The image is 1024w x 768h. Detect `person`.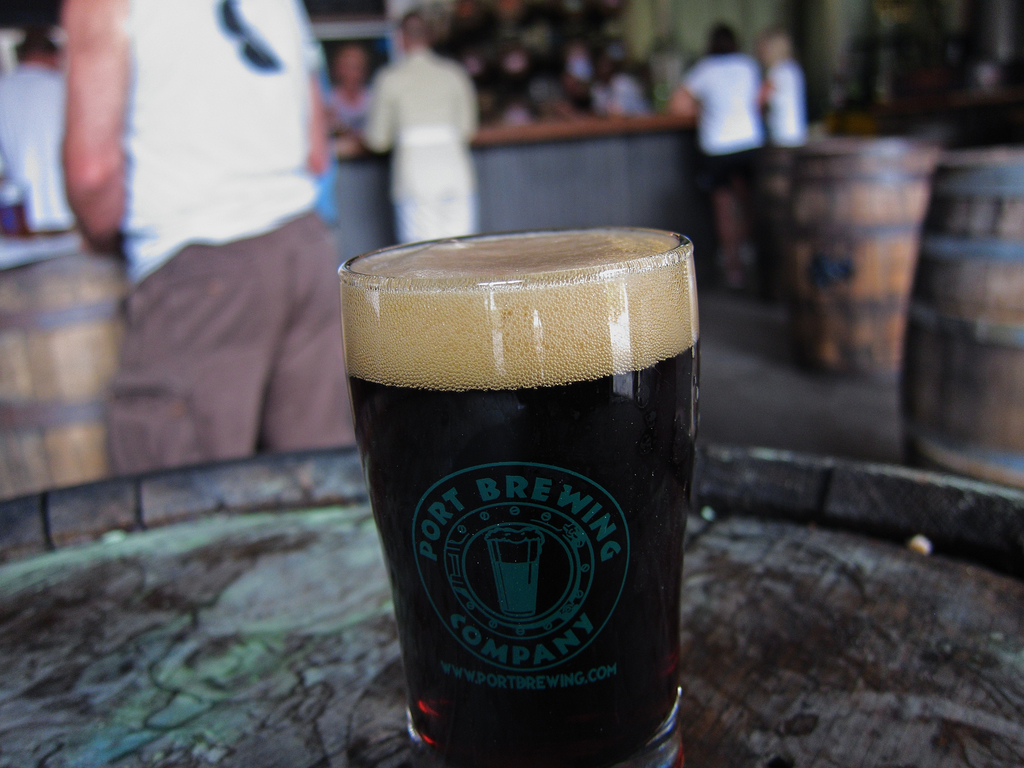
Detection: [763, 31, 798, 158].
